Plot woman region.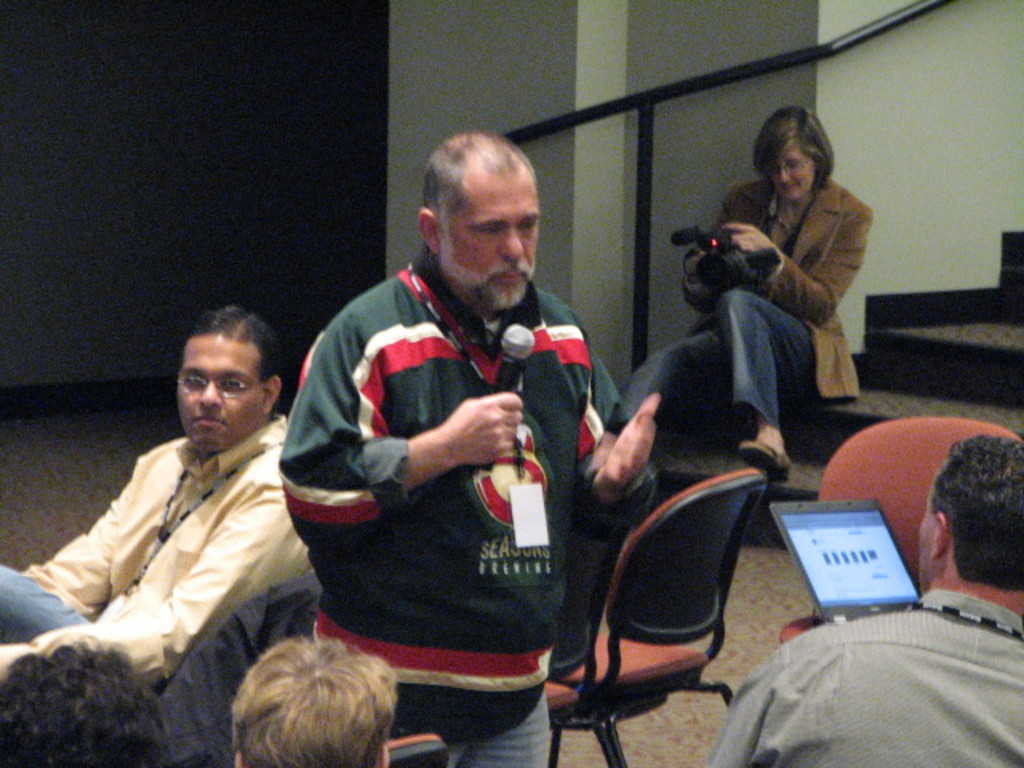
Plotted at 618,102,878,482.
